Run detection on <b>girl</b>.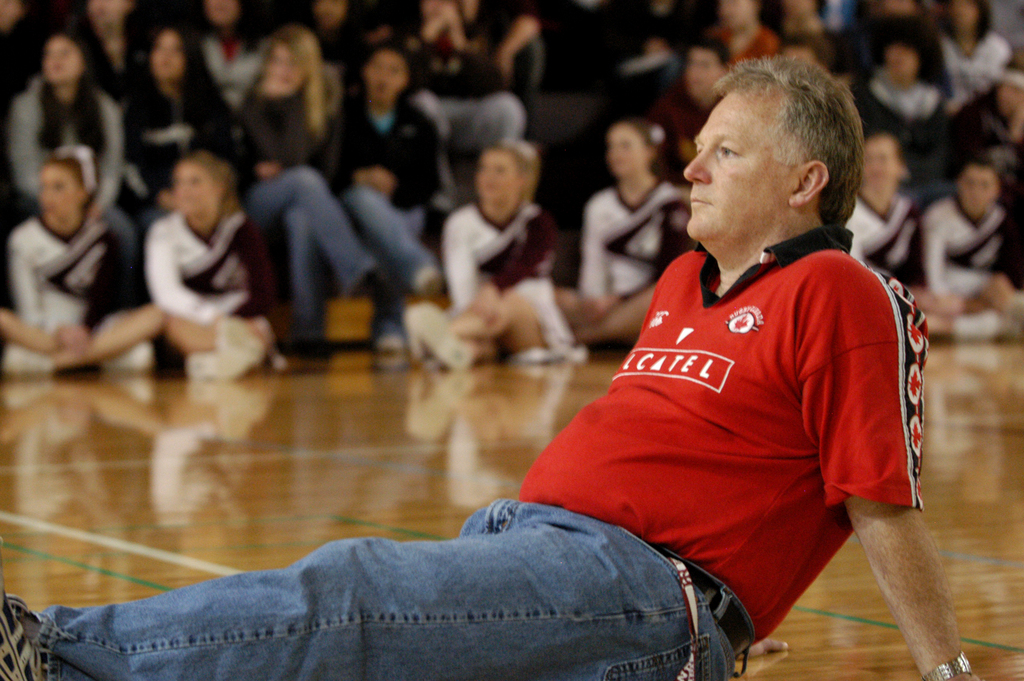
Result: l=555, t=120, r=698, b=345.
